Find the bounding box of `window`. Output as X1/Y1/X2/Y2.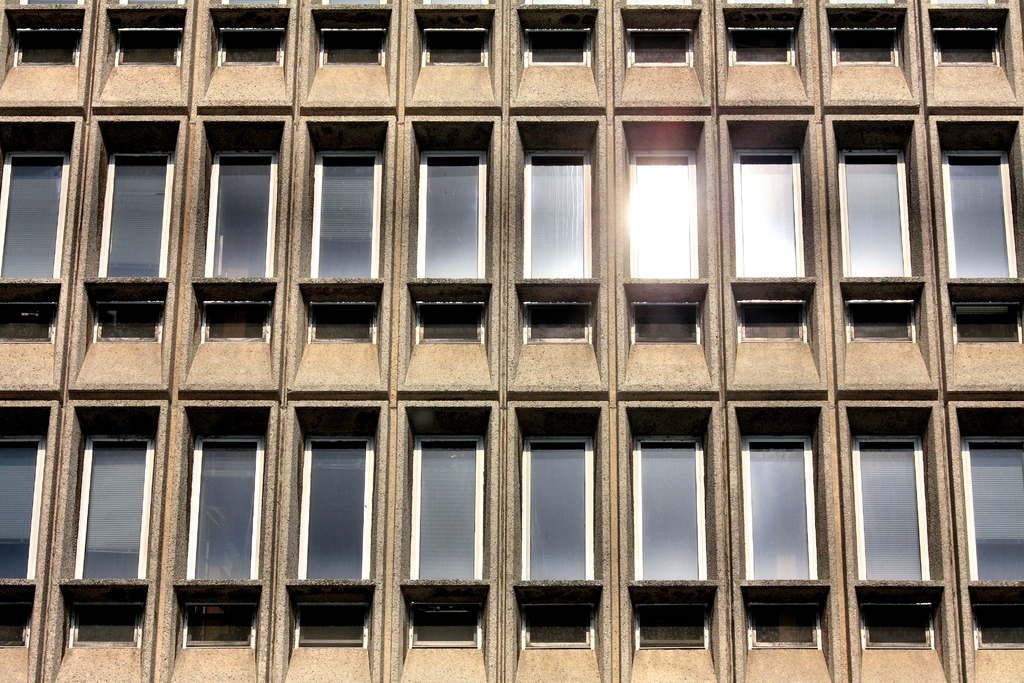
744/432/822/579.
